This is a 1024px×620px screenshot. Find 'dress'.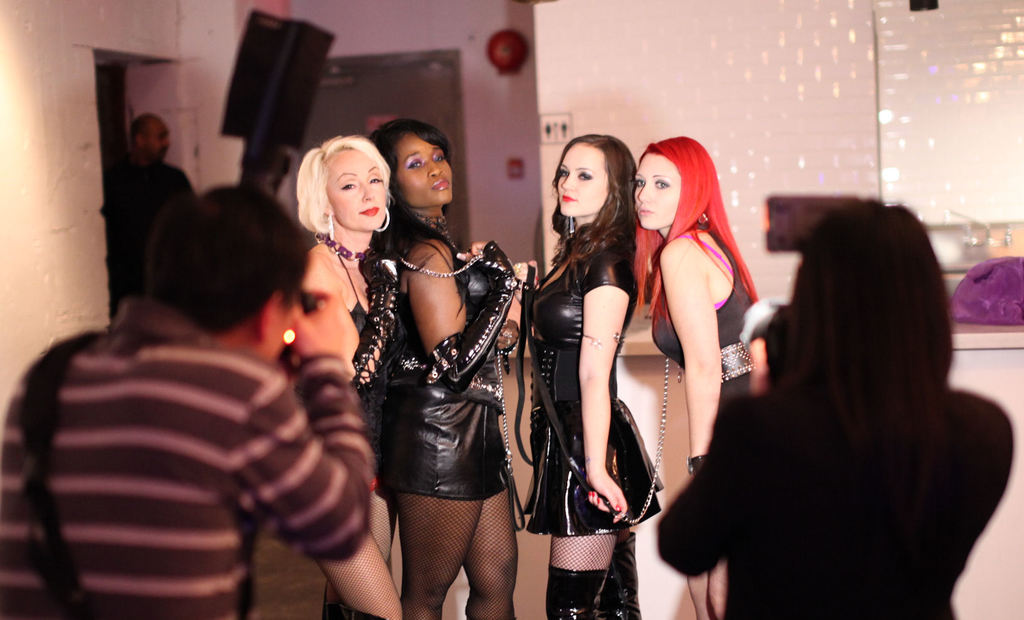
Bounding box: [left=519, top=225, right=664, bottom=535].
